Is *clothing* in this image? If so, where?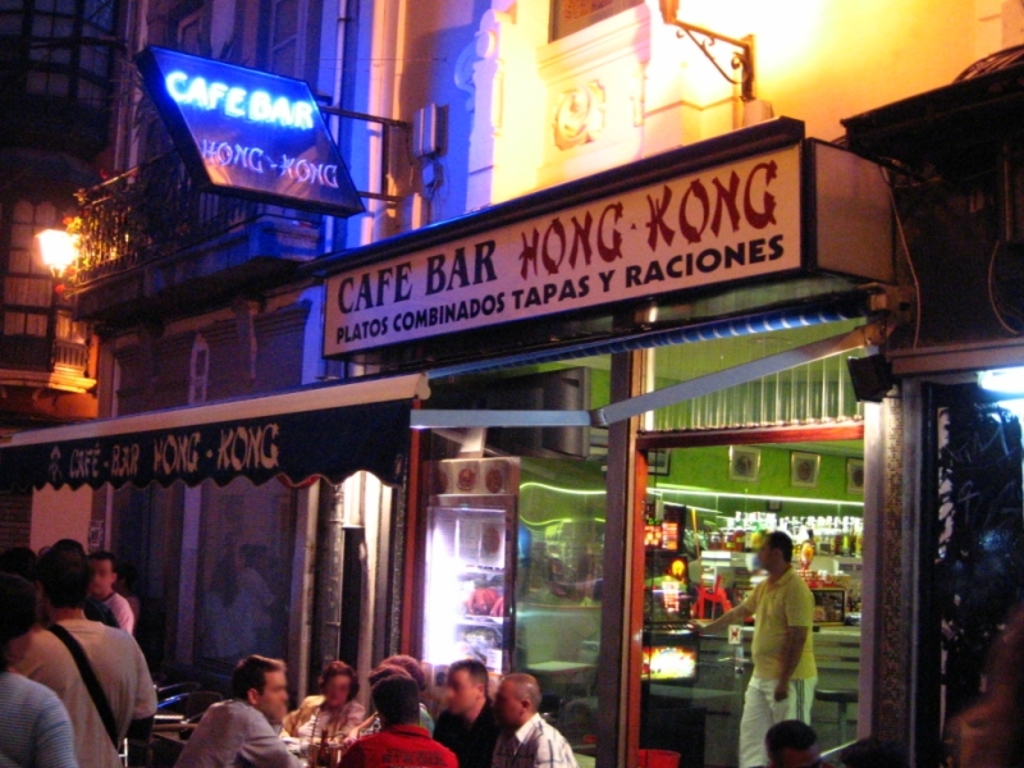
Yes, at select_region(92, 595, 120, 627).
